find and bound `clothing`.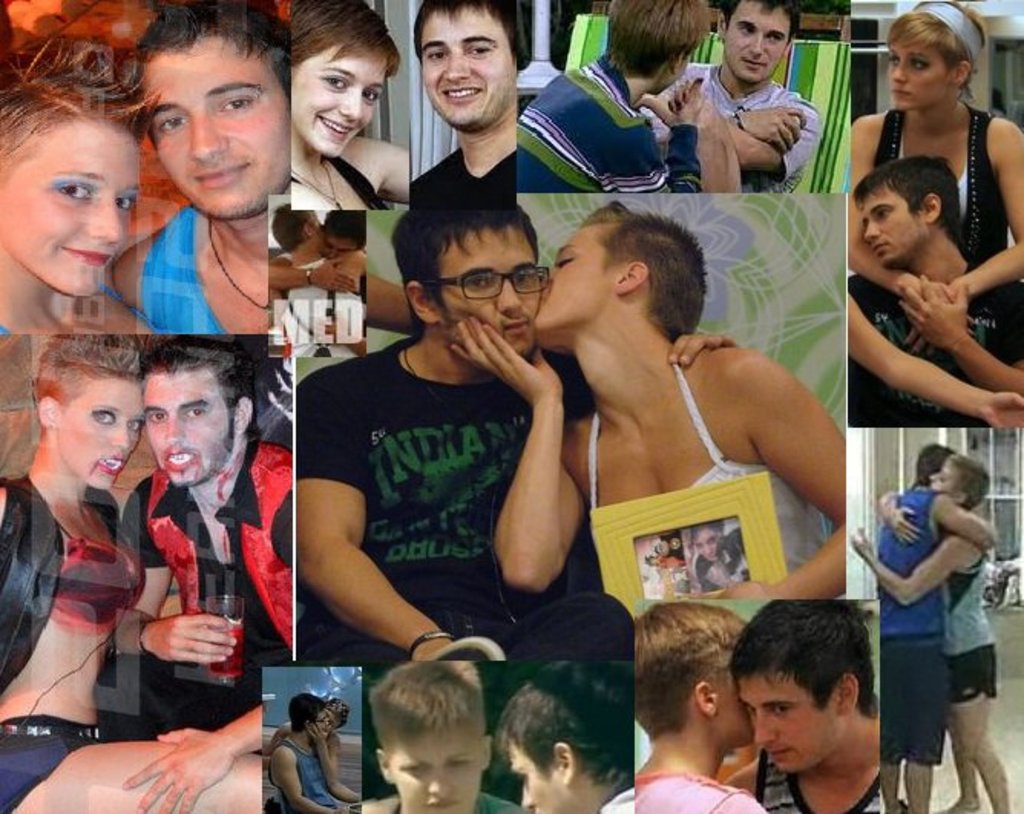
Bound: left=639, top=60, right=819, bottom=193.
